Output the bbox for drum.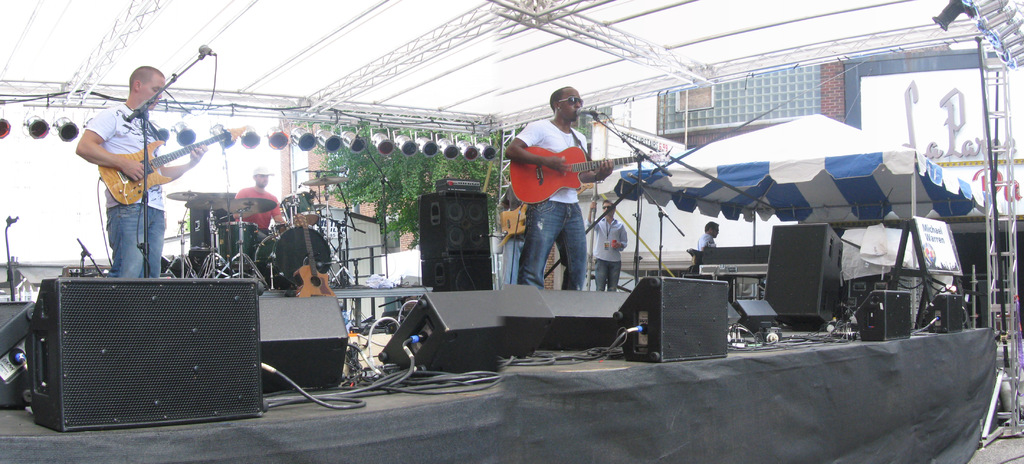
locate(281, 193, 318, 228).
